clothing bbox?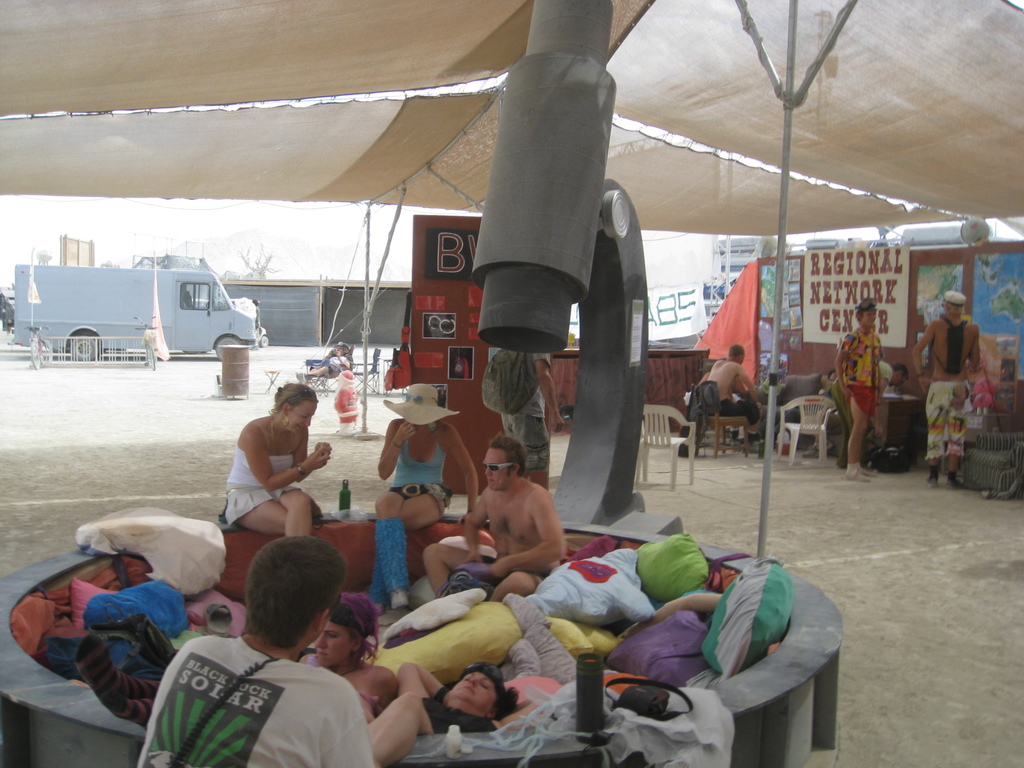
387/431/447/507
